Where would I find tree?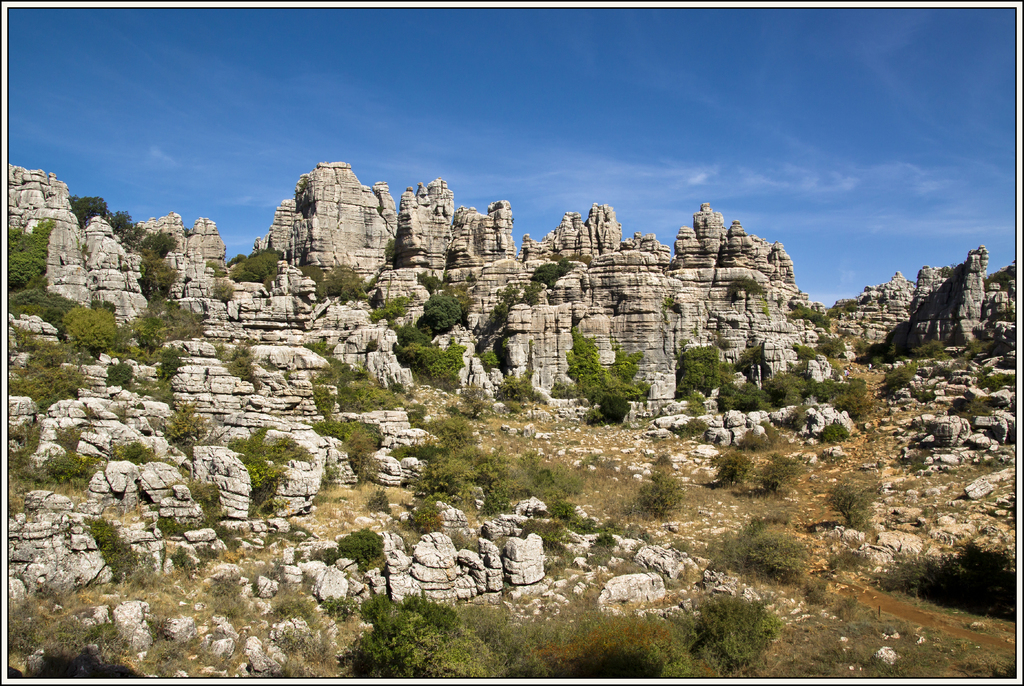
At x1=720, y1=381, x2=776, y2=413.
